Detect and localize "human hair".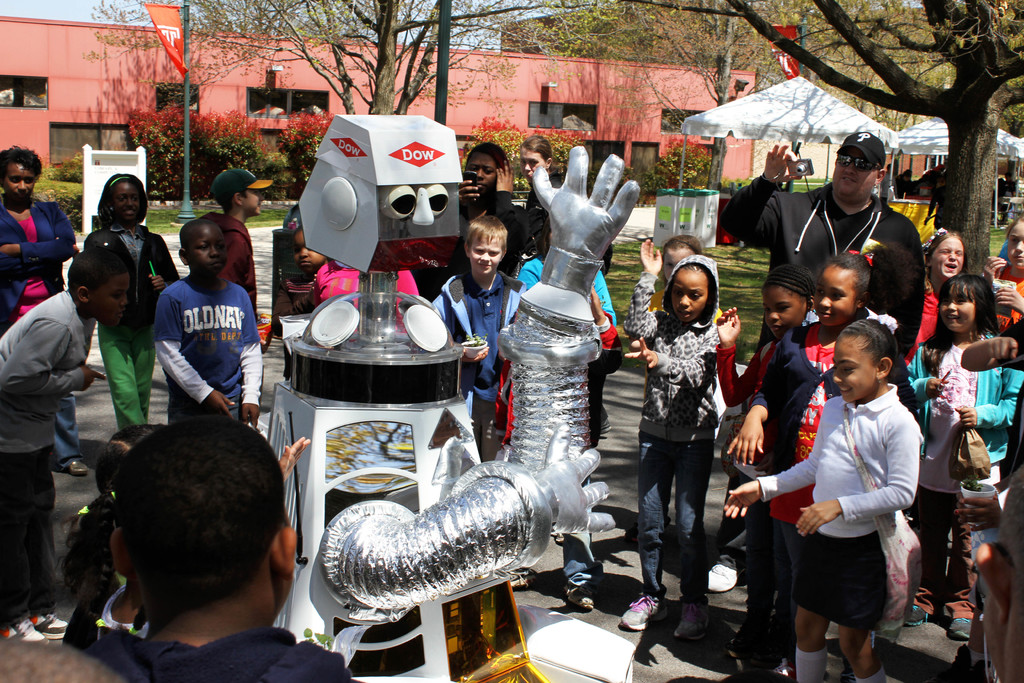
Localized at (x1=830, y1=249, x2=877, y2=304).
